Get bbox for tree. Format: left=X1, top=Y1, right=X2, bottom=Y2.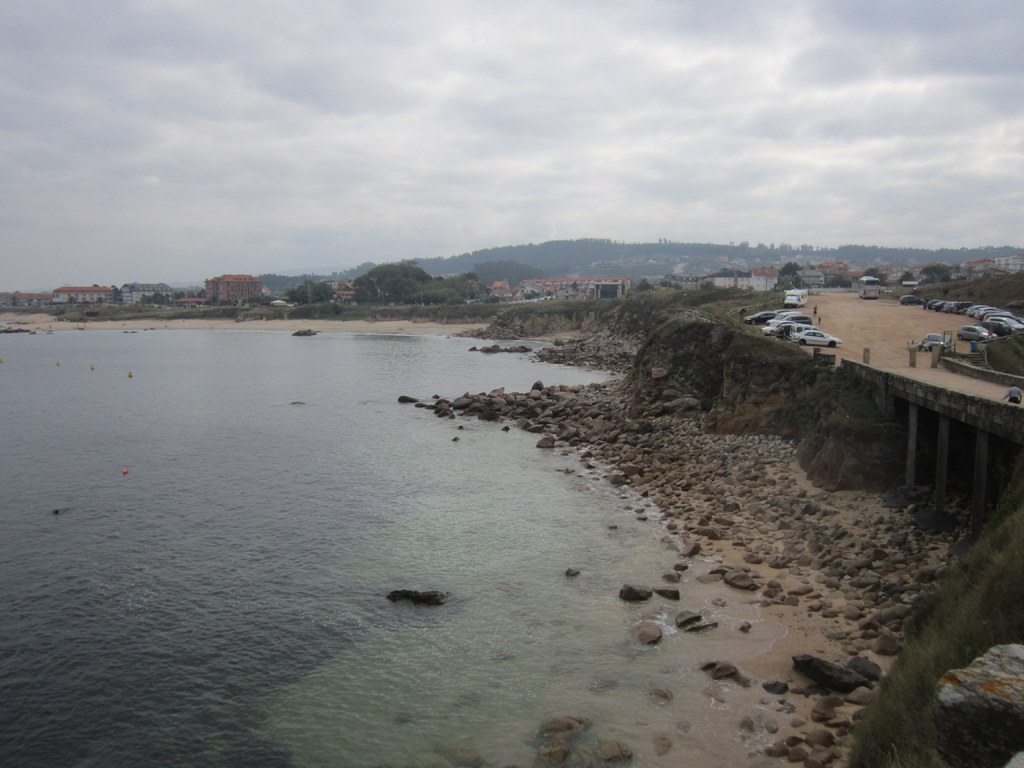
left=822, top=274, right=856, bottom=289.
